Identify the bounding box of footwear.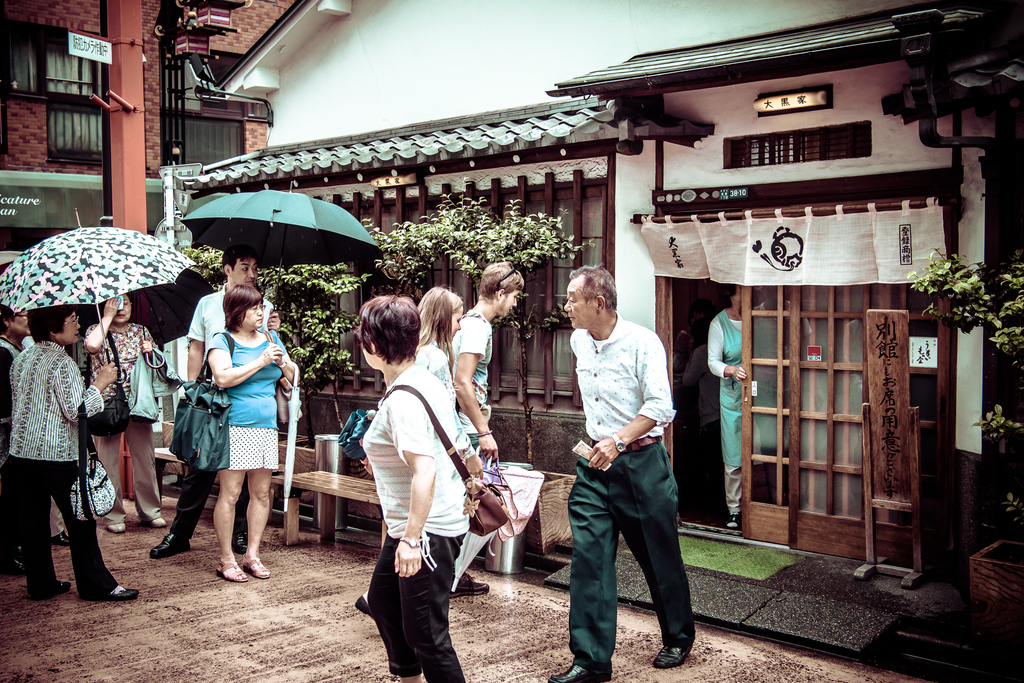
select_region(1, 556, 28, 575).
